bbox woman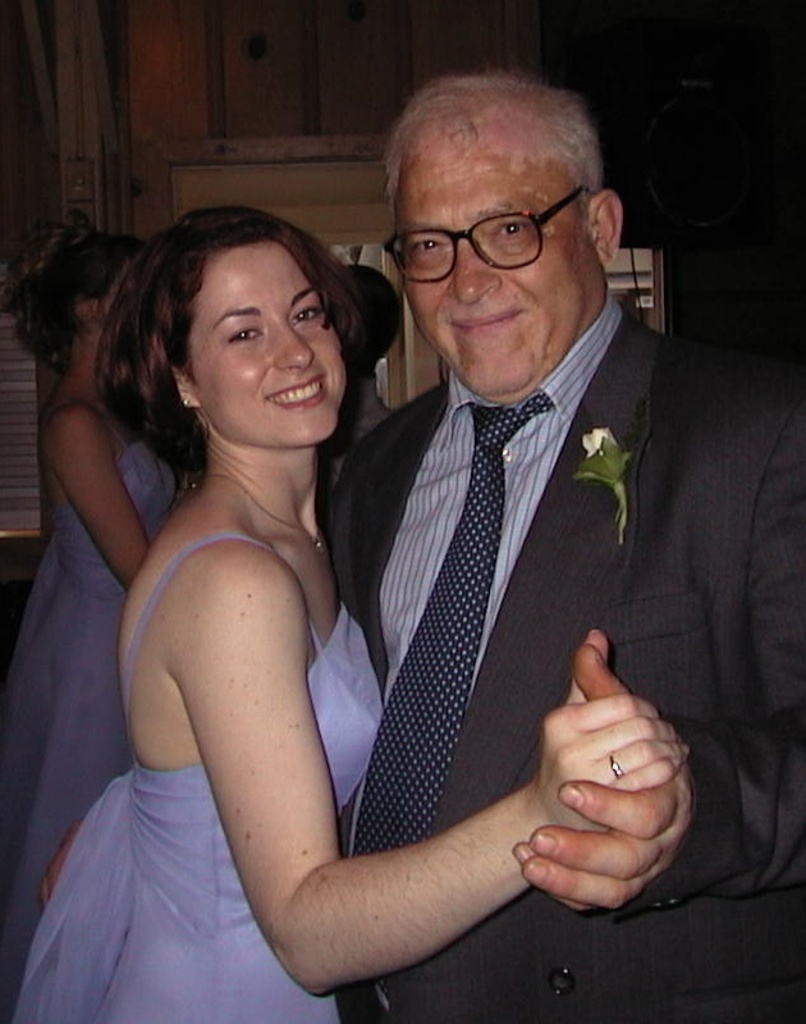
select_region(59, 155, 580, 1023)
